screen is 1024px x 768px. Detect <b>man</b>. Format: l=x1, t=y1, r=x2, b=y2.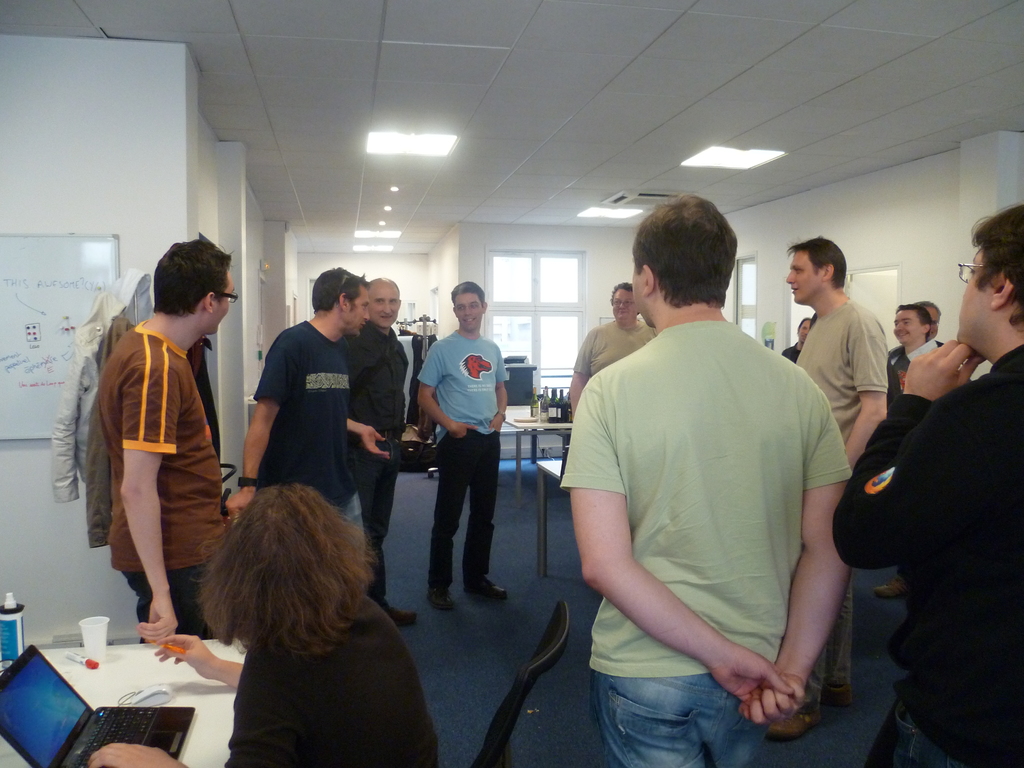
l=415, t=276, r=511, b=623.
